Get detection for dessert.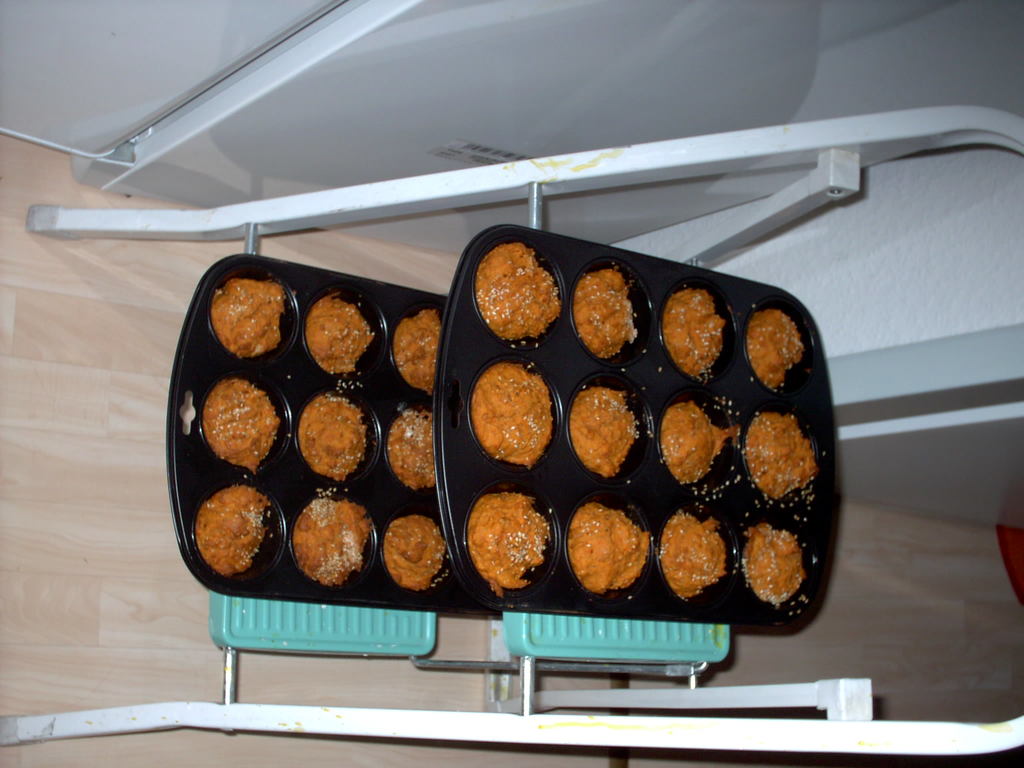
Detection: box(291, 497, 374, 583).
